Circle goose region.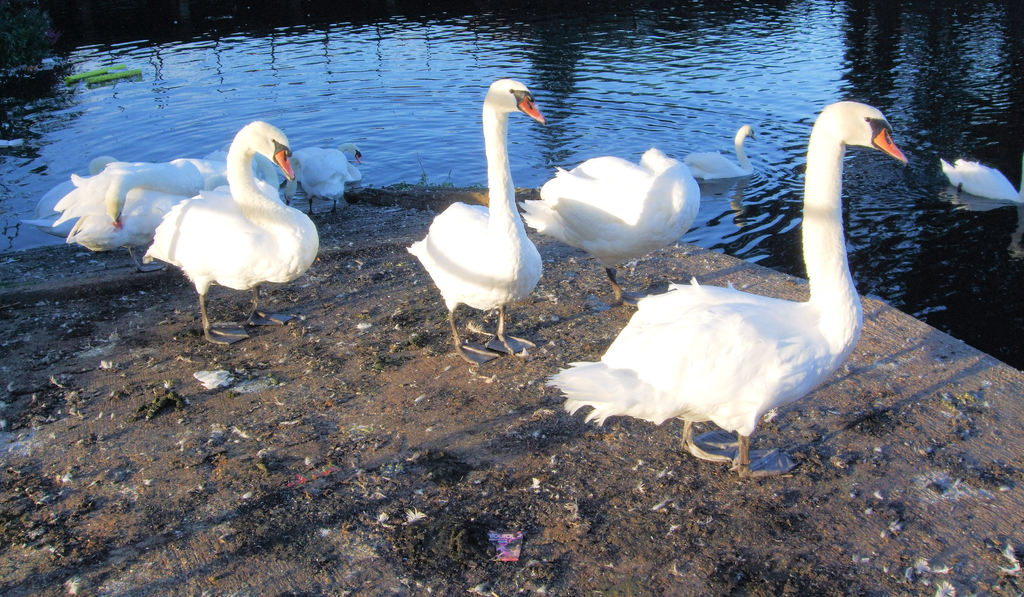
Region: box(47, 156, 195, 258).
